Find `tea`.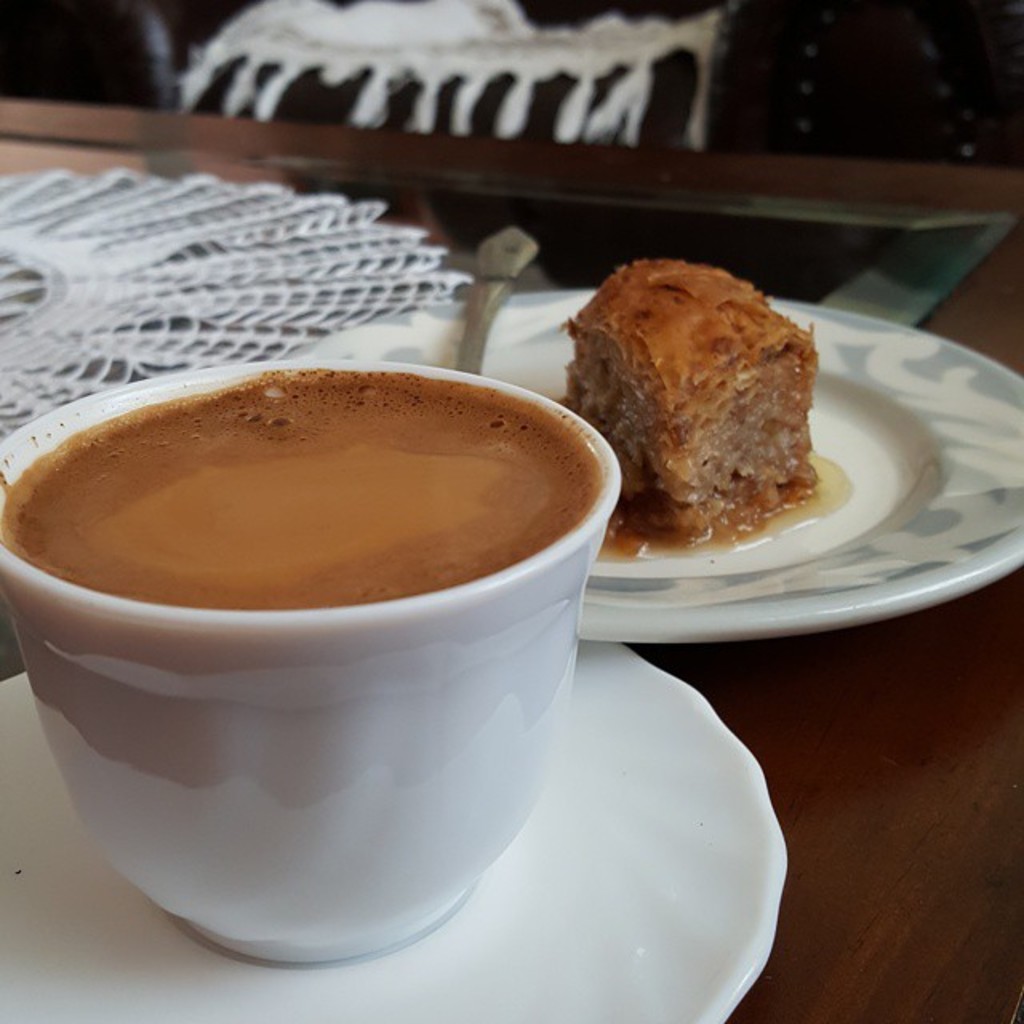
{"x1": 0, "y1": 373, "x2": 610, "y2": 610}.
